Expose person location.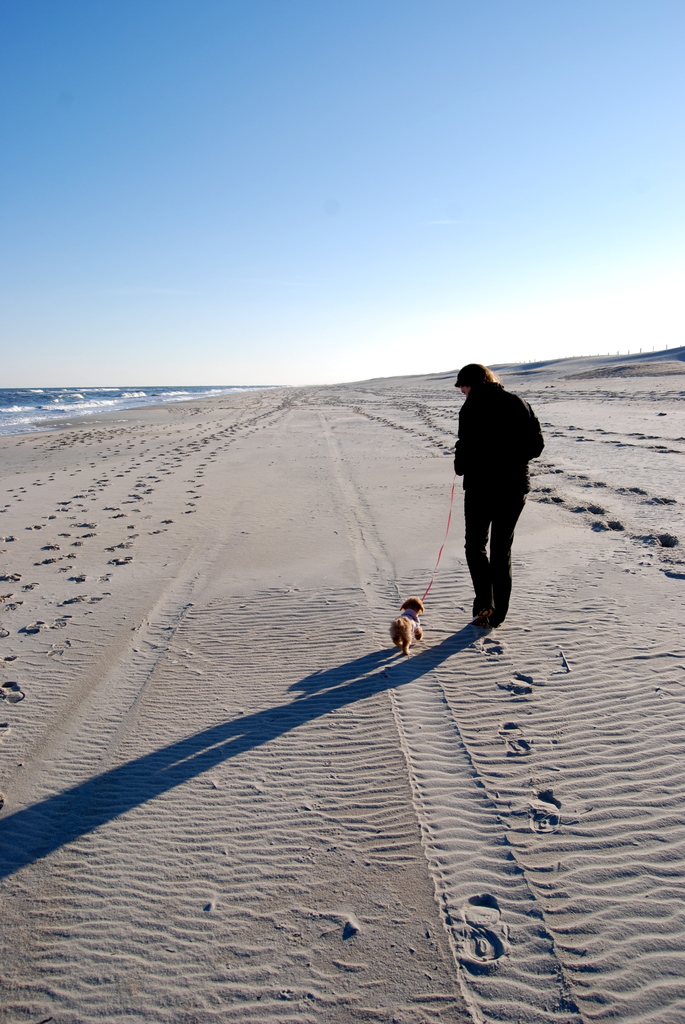
Exposed at x1=452, y1=336, x2=546, y2=632.
